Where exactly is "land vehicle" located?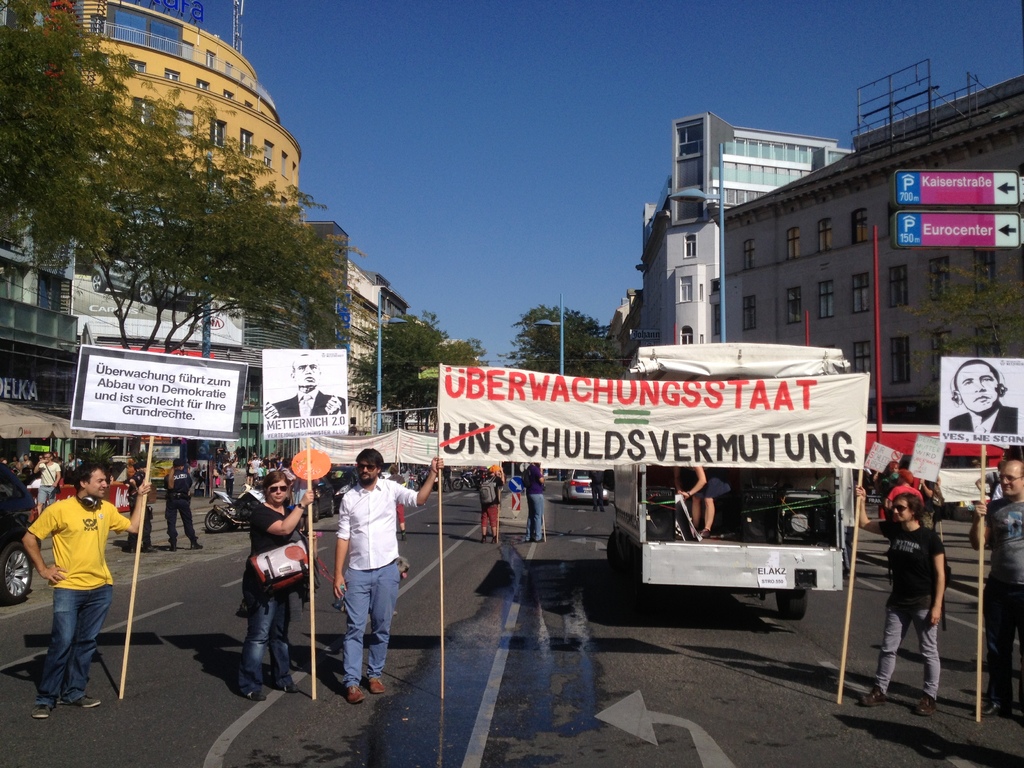
Its bounding box is (325, 467, 360, 510).
